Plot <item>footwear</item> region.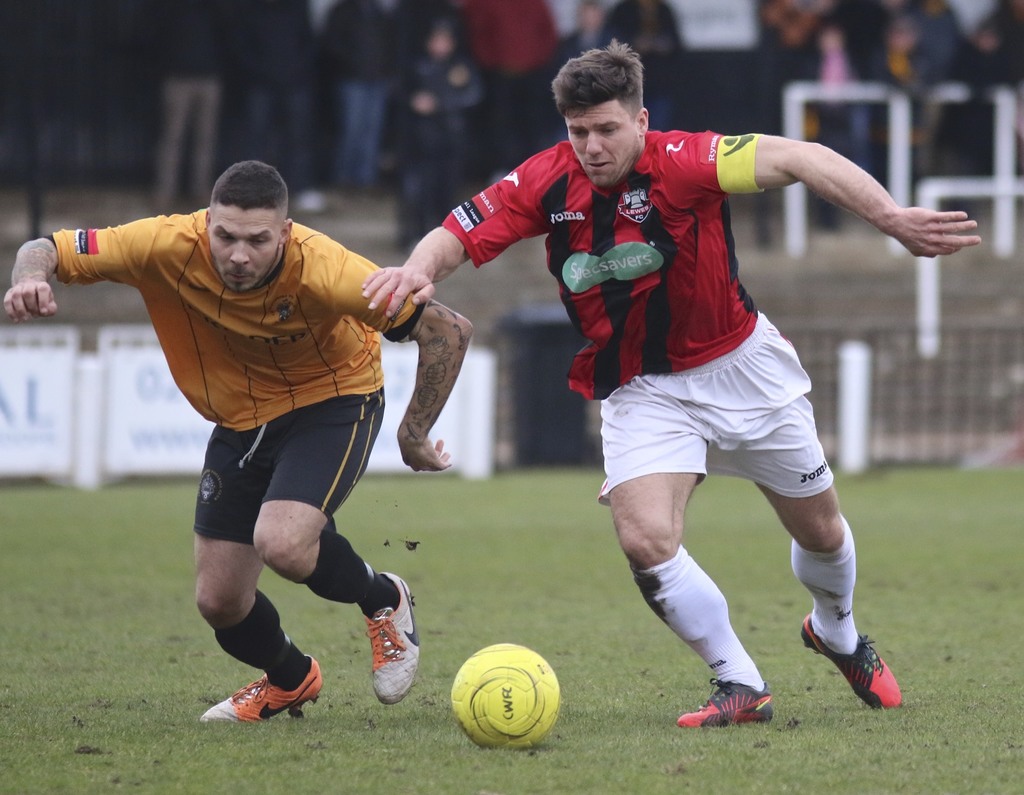
Plotted at l=676, t=675, r=776, b=731.
